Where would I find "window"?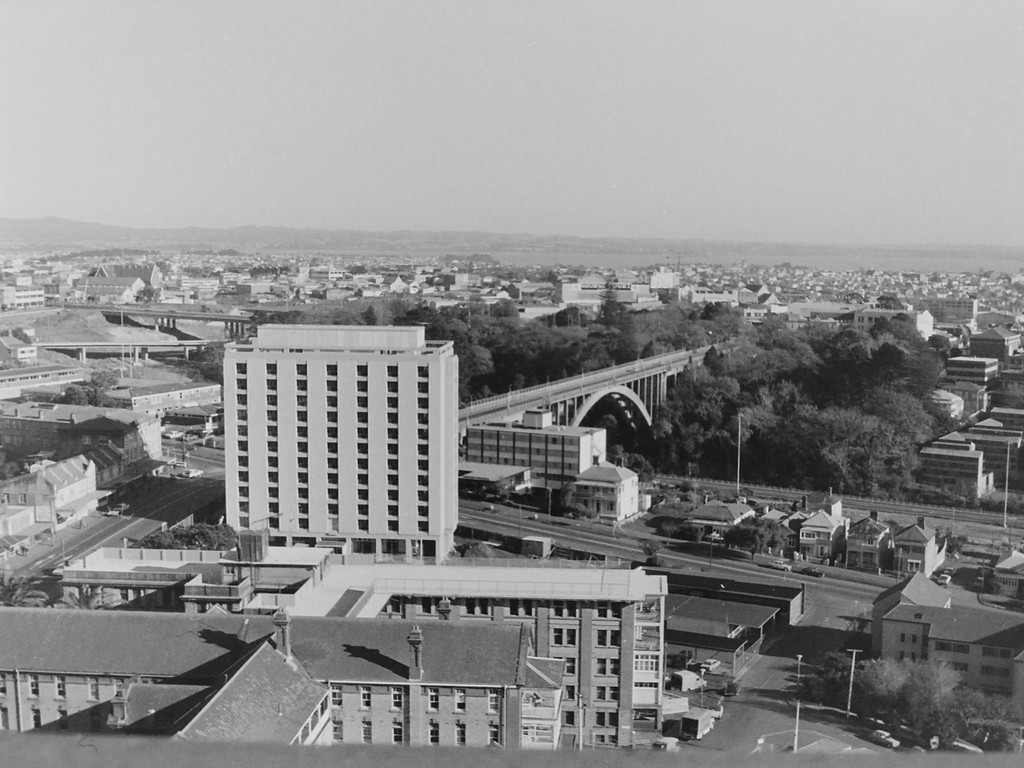
At {"left": 353, "top": 408, "right": 369, "bottom": 427}.
